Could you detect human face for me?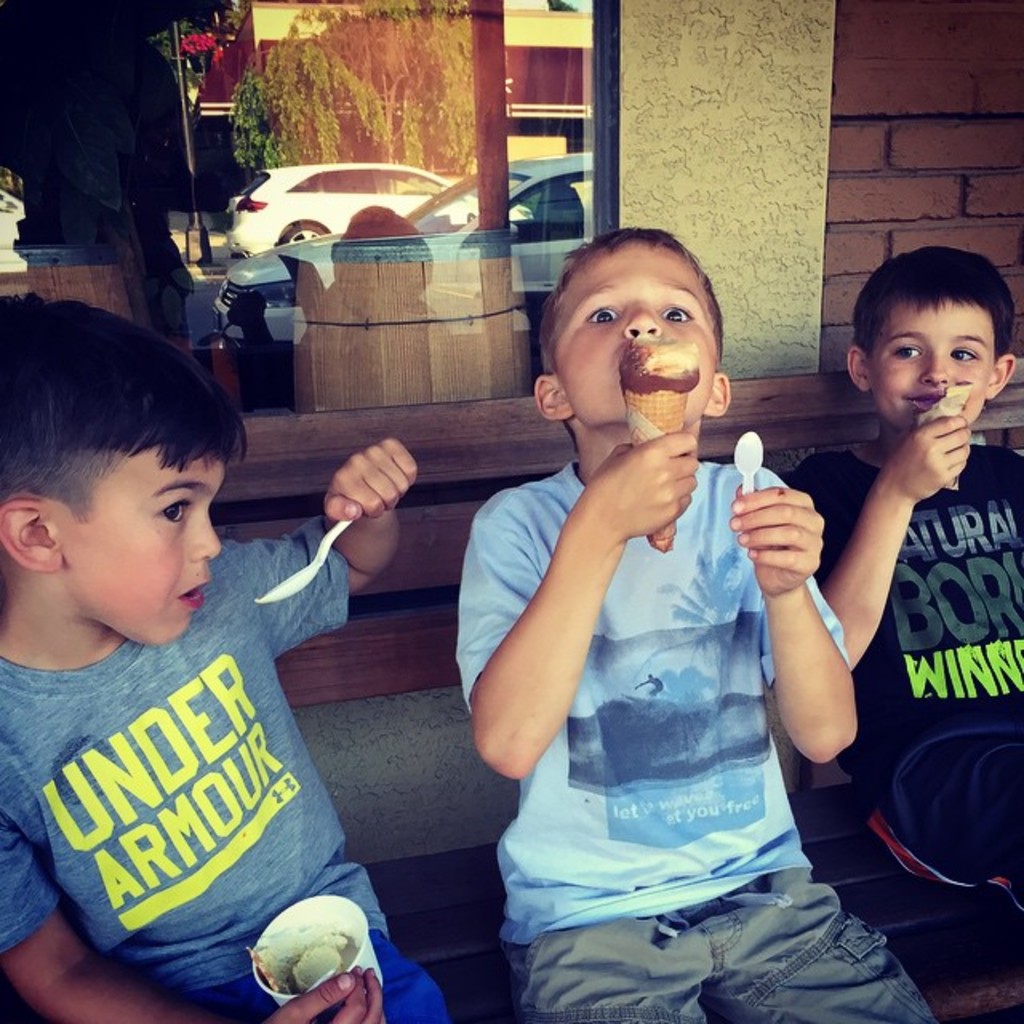
Detection result: pyautogui.locateOnScreen(550, 237, 714, 434).
